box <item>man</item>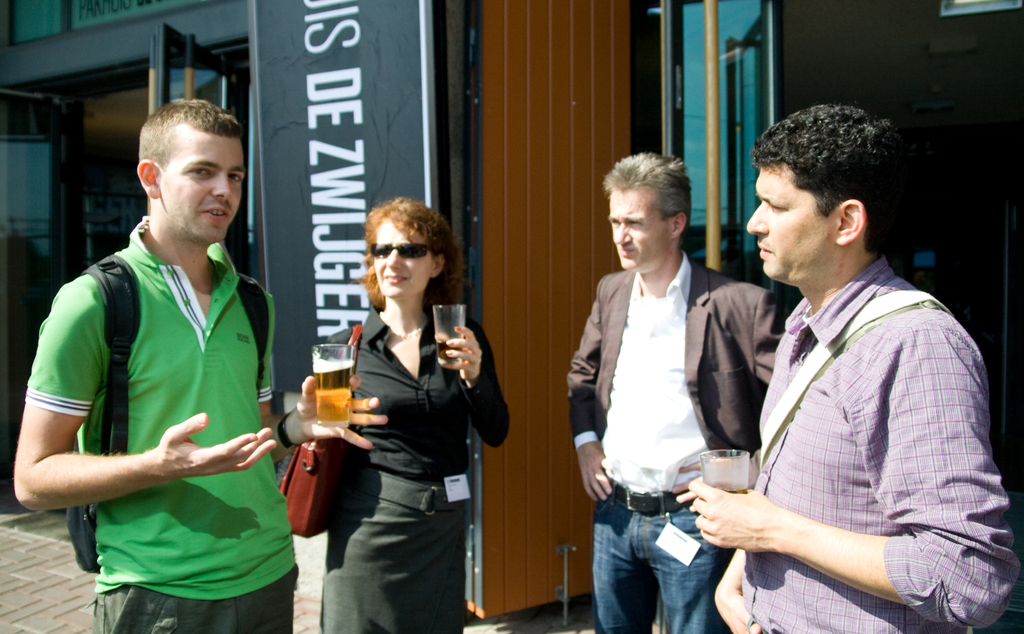
557, 154, 787, 633
